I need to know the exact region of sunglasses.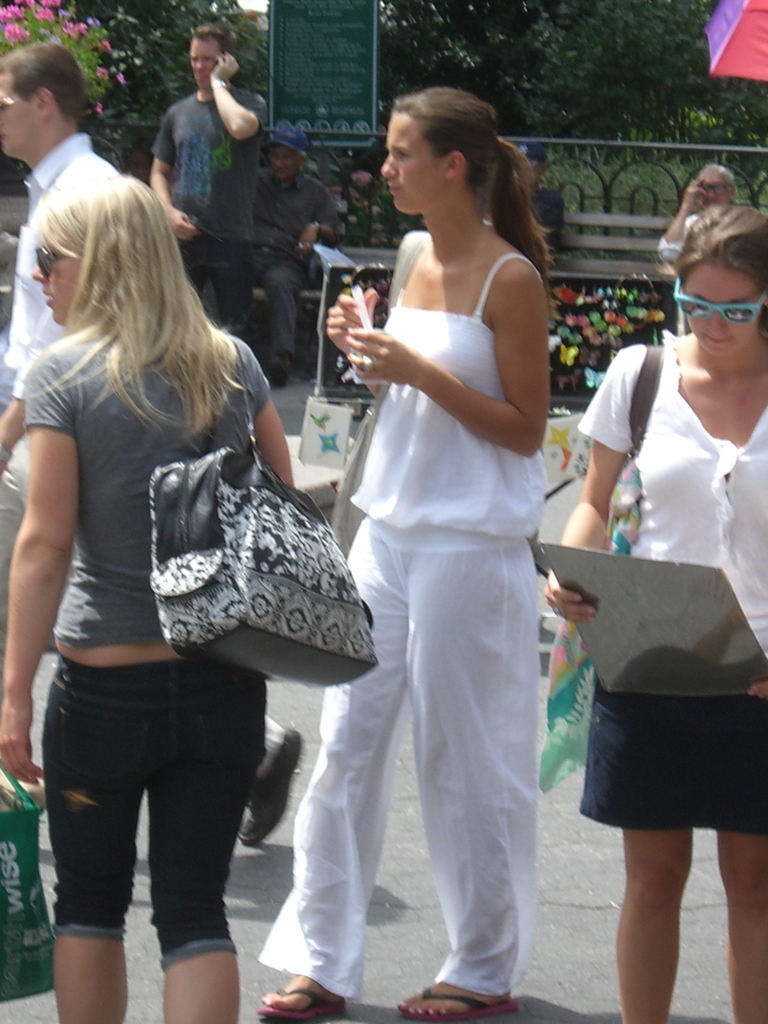
Region: [left=666, top=278, right=767, bottom=326].
